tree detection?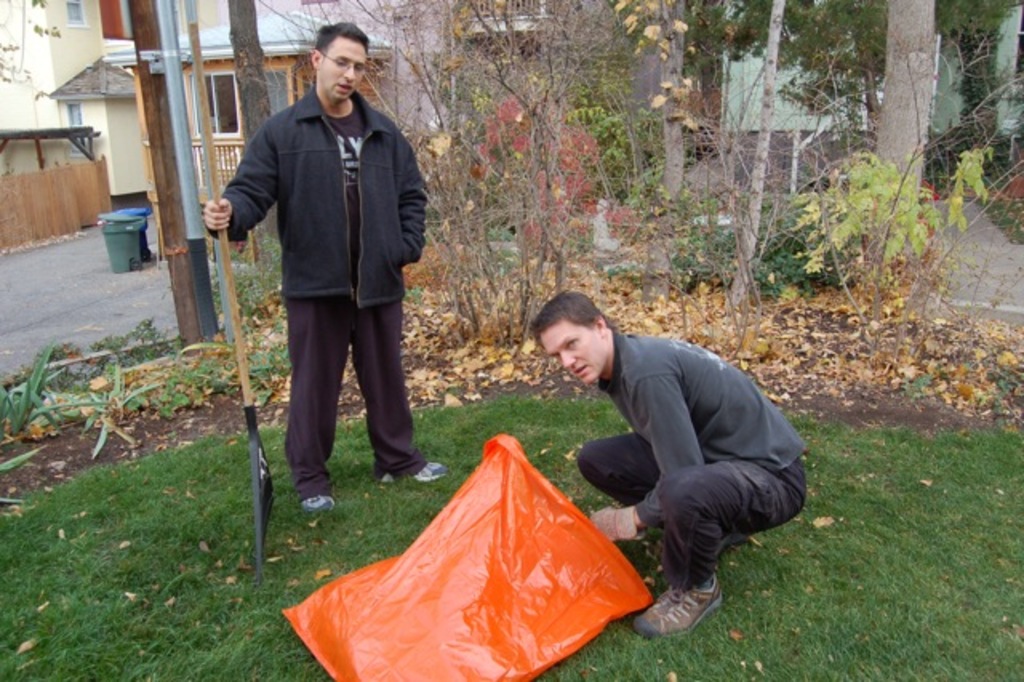
box=[712, 0, 808, 322]
